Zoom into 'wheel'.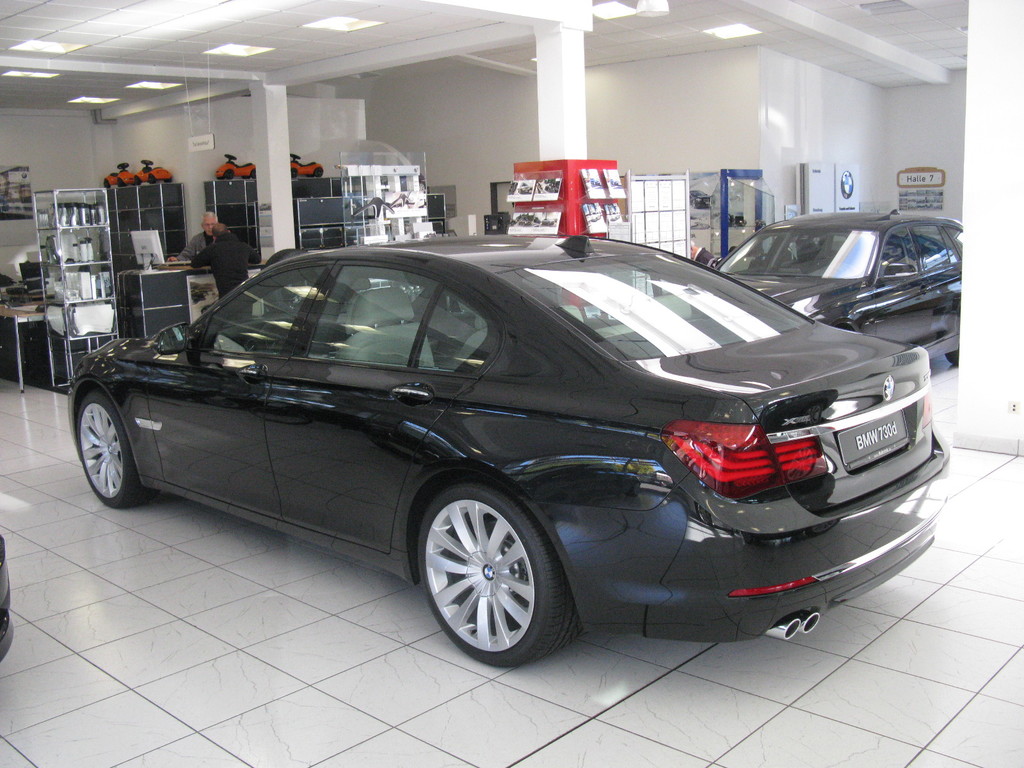
Zoom target: 945, 352, 959, 367.
